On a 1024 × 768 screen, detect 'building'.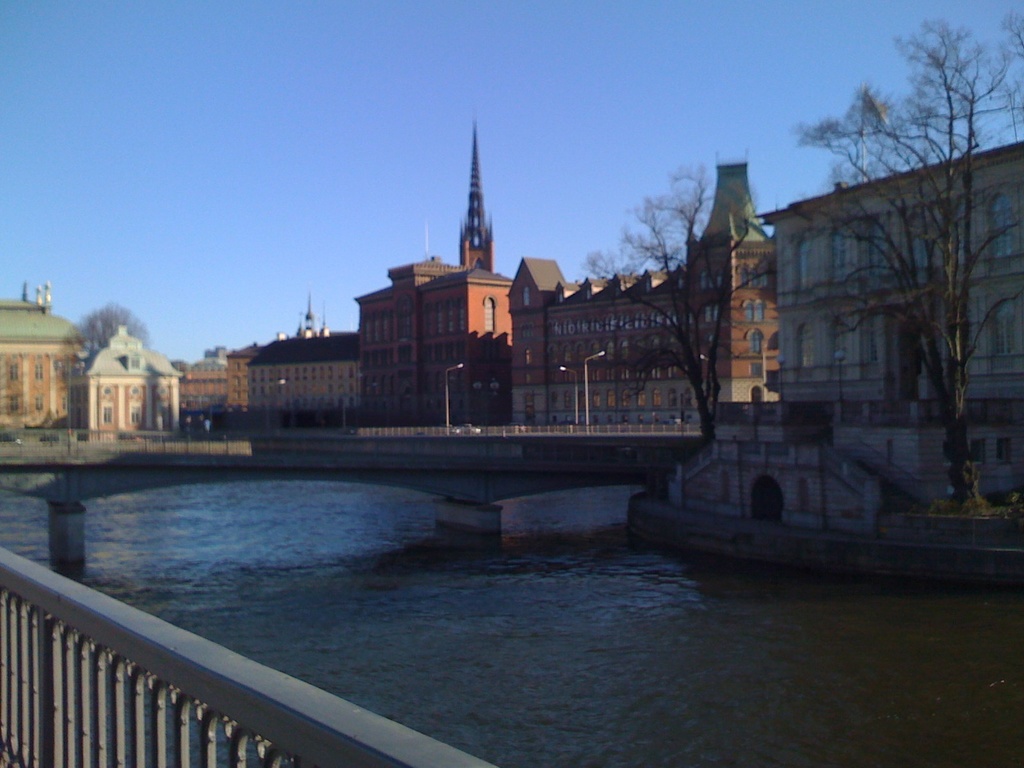
box(175, 355, 238, 449).
